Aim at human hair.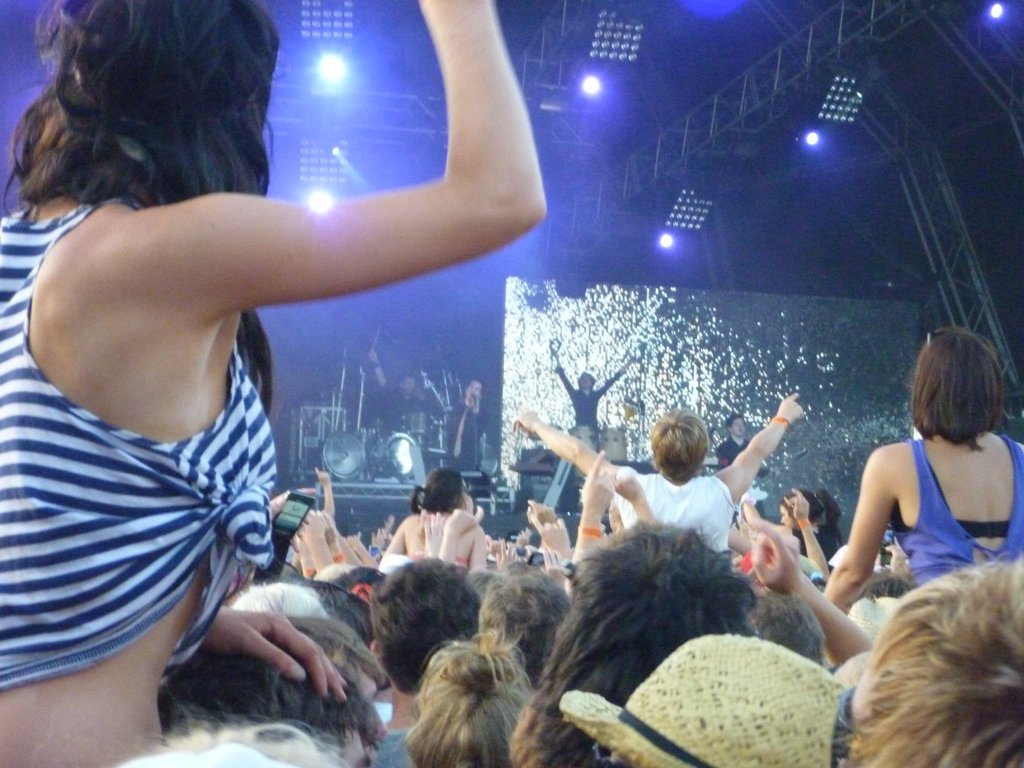
Aimed at x1=726, y1=414, x2=744, y2=429.
